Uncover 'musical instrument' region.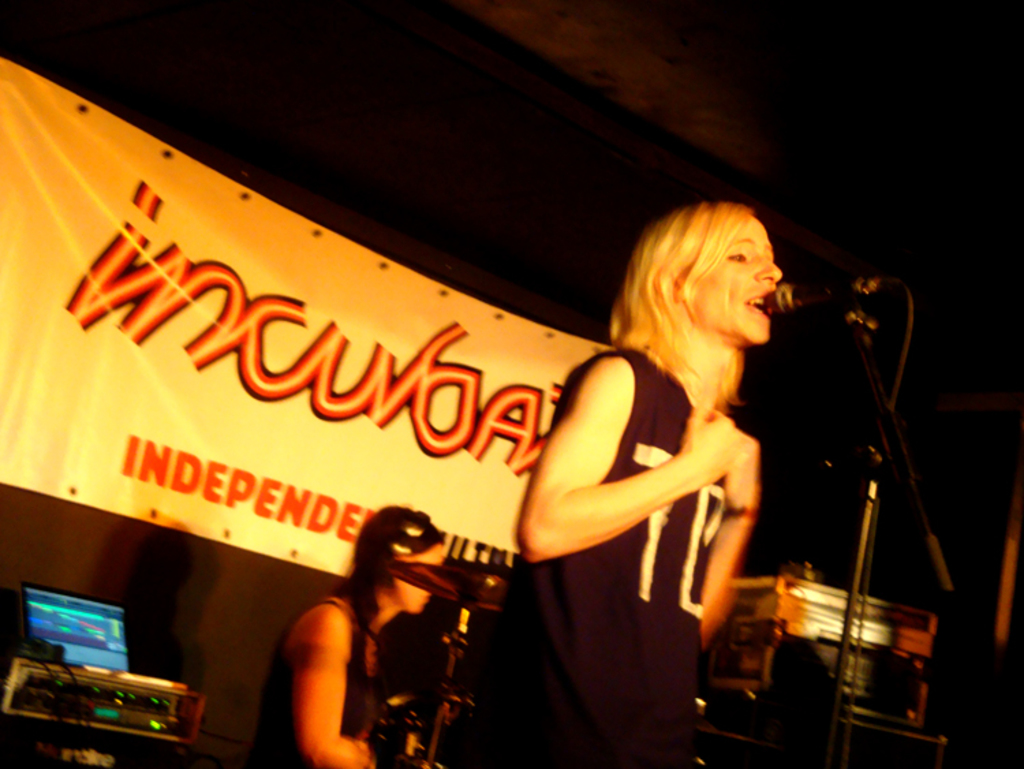
Uncovered: bbox(392, 556, 512, 766).
